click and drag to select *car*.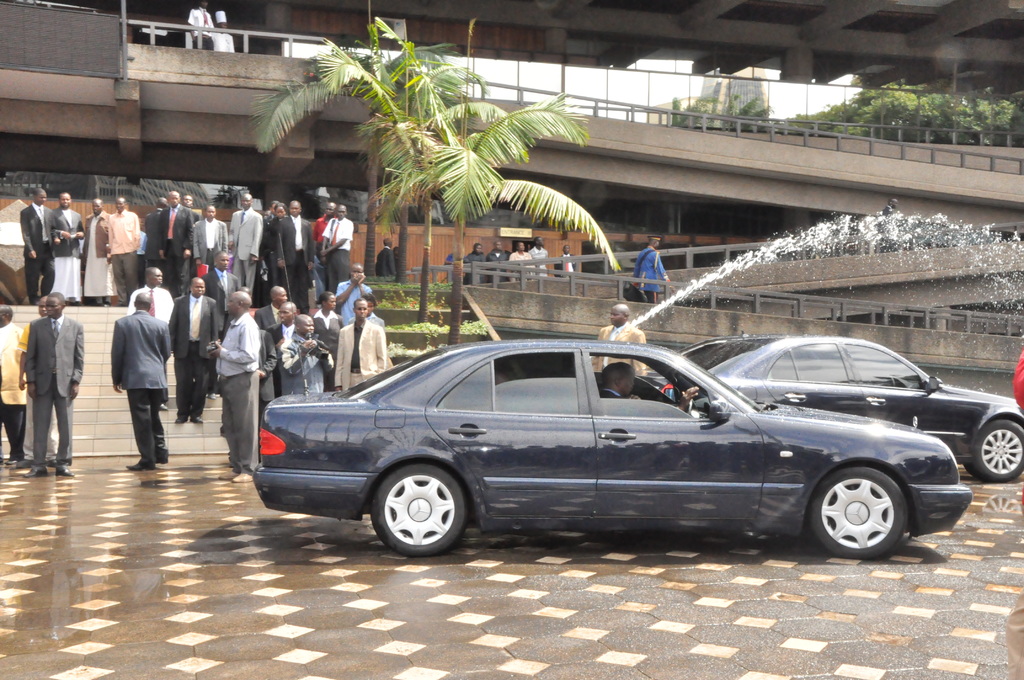
Selection: 254/338/973/559.
